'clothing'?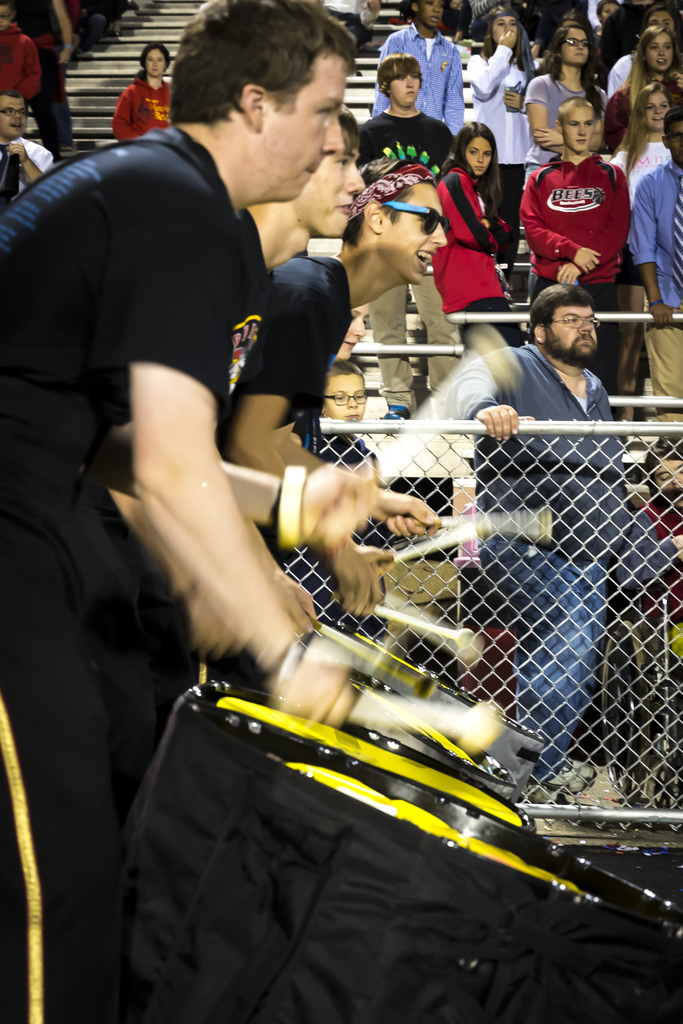
(527,133,638,273)
